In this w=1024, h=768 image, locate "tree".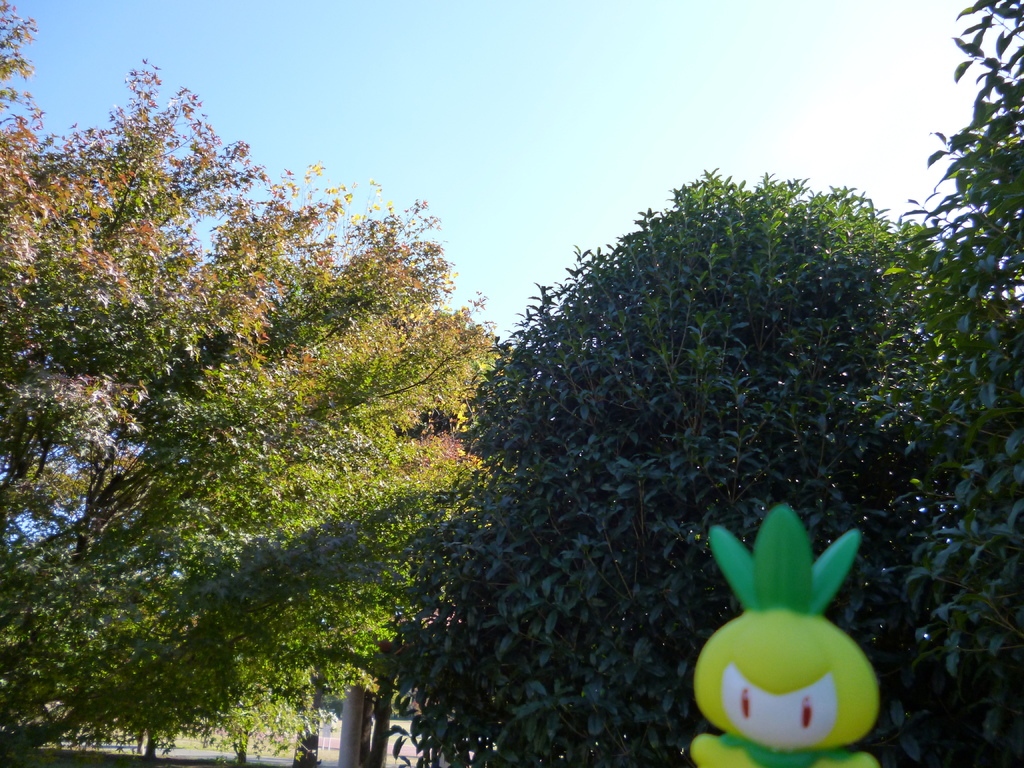
Bounding box: 0/0/506/767.
